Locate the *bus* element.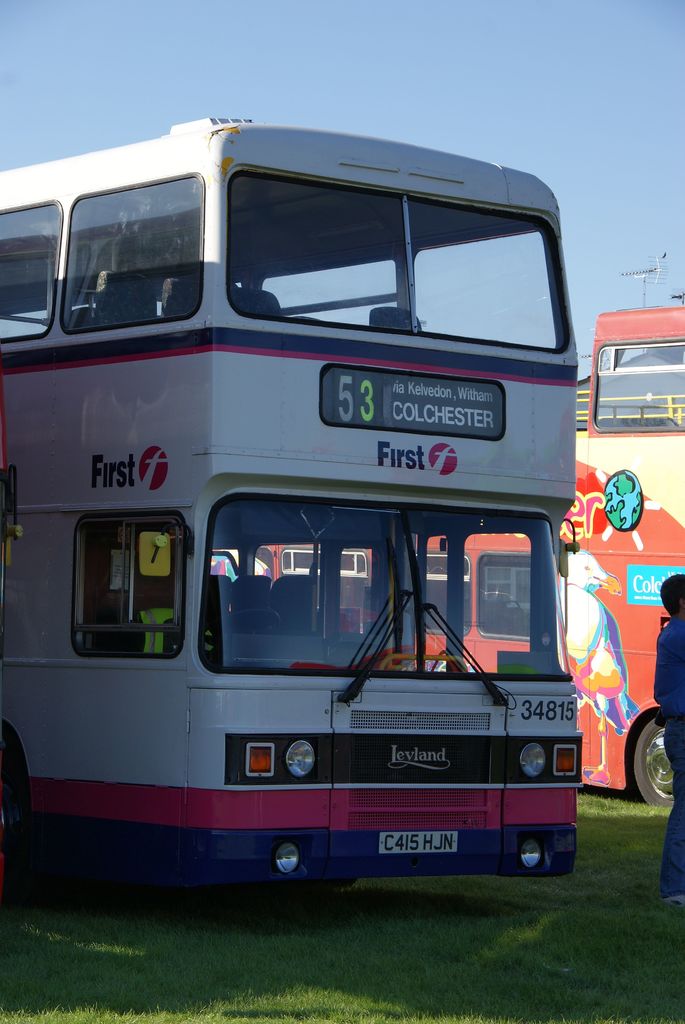
Element bbox: [left=209, top=394, right=684, bottom=677].
